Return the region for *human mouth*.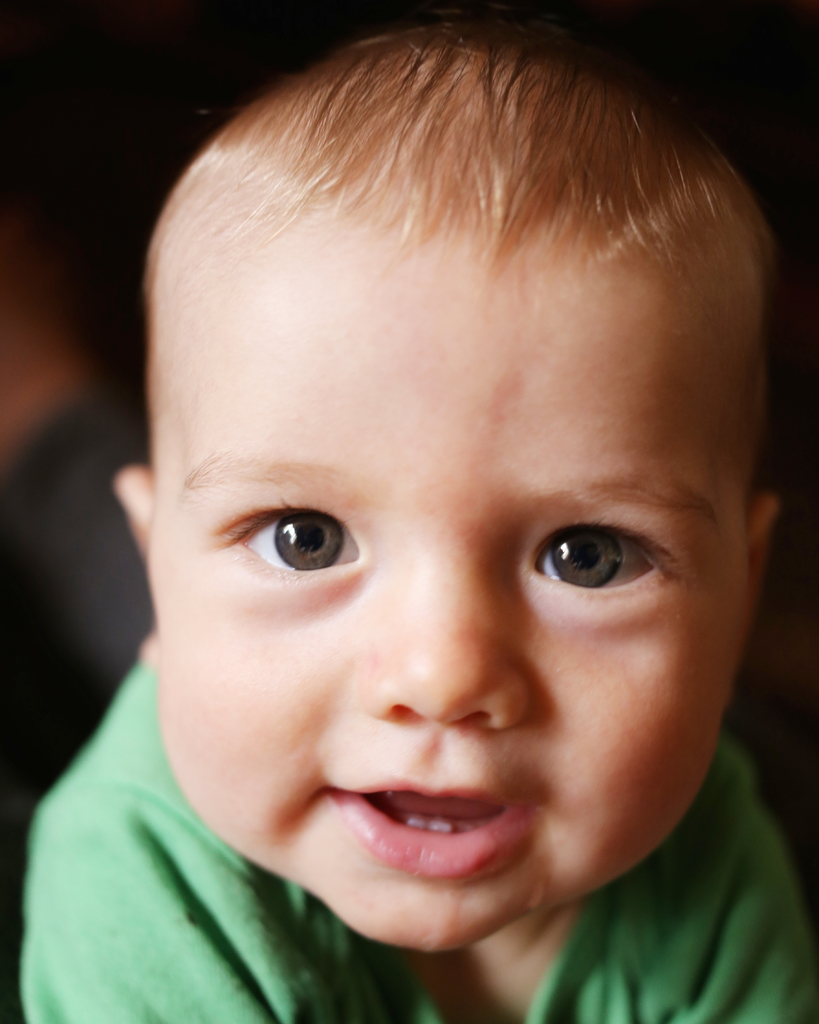
(x1=319, y1=806, x2=545, y2=886).
